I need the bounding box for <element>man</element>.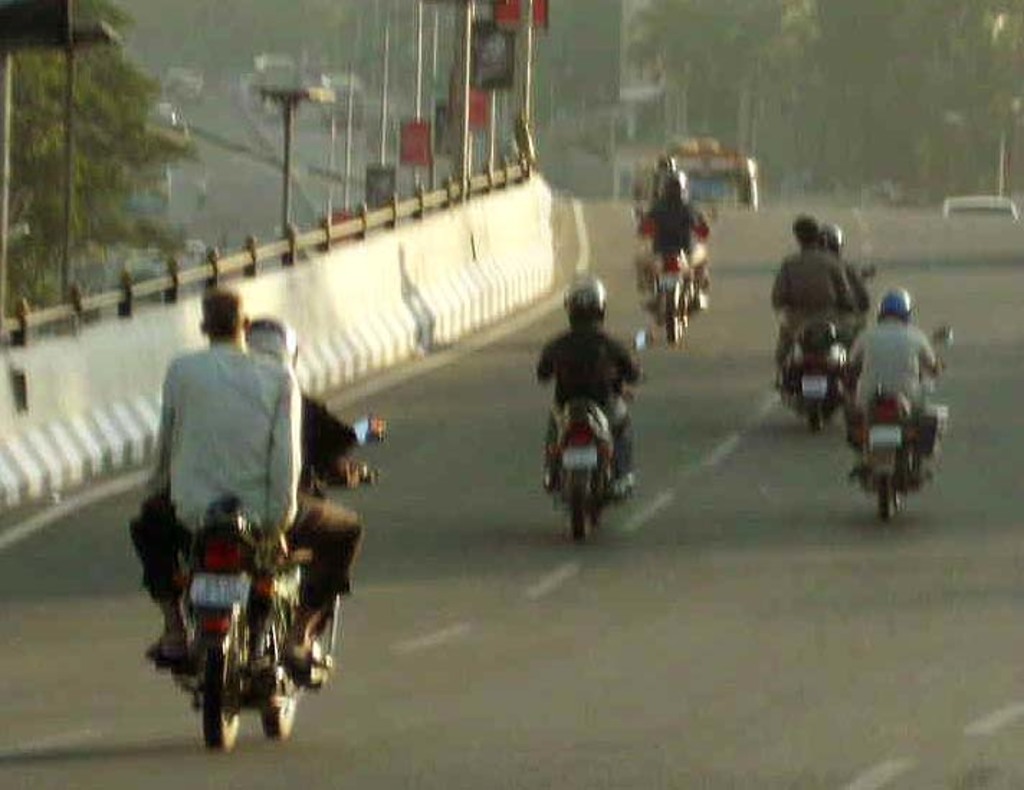
Here it is: bbox=(813, 217, 866, 335).
